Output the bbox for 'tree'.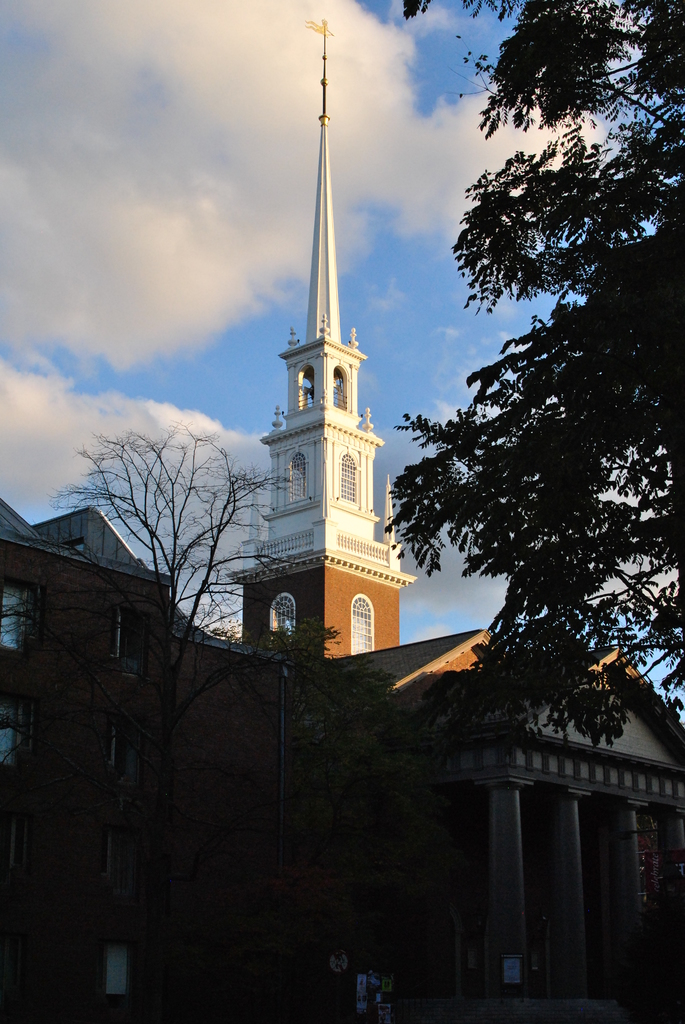
[left=328, top=0, right=661, bottom=868].
